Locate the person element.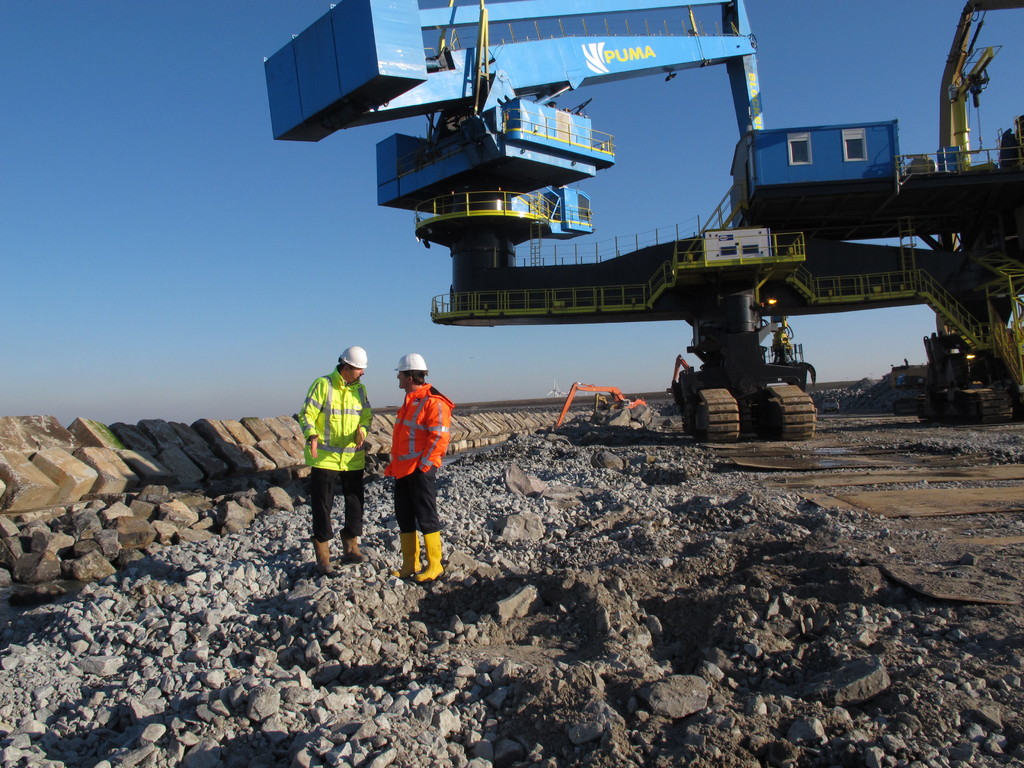
Element bbox: (left=766, top=324, right=795, bottom=361).
